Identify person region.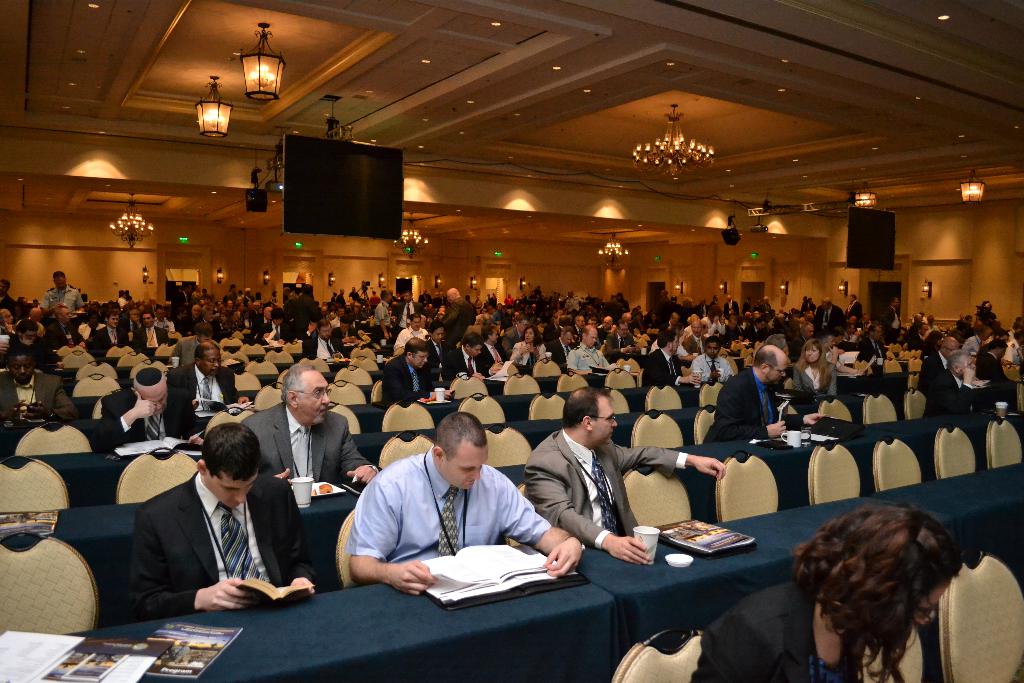
Region: crop(477, 323, 508, 368).
